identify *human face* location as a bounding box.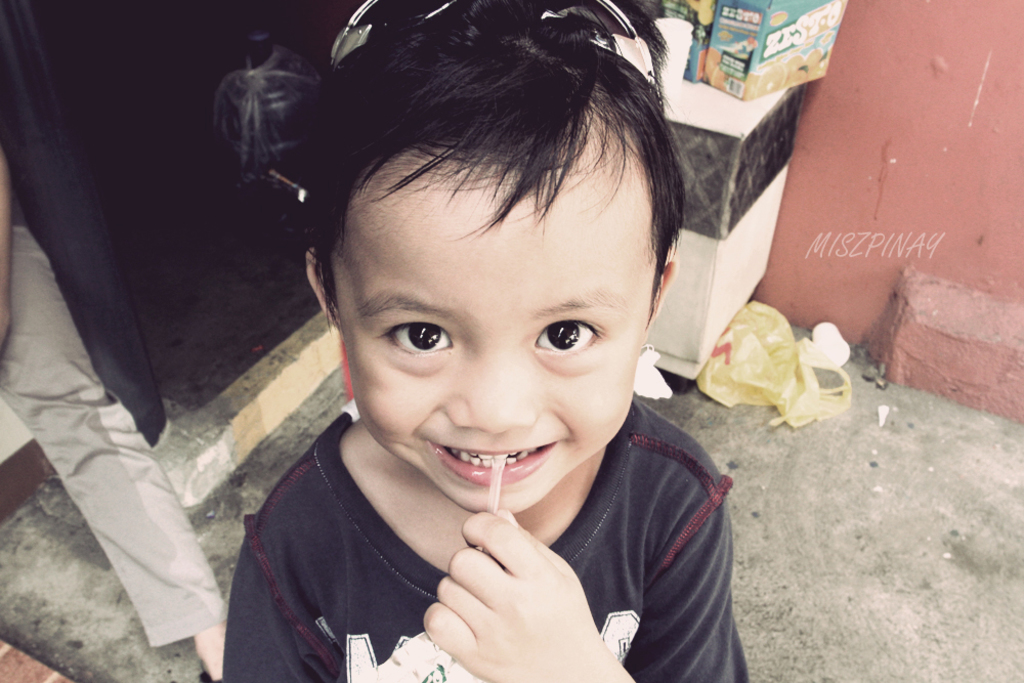
<box>329,93,652,515</box>.
